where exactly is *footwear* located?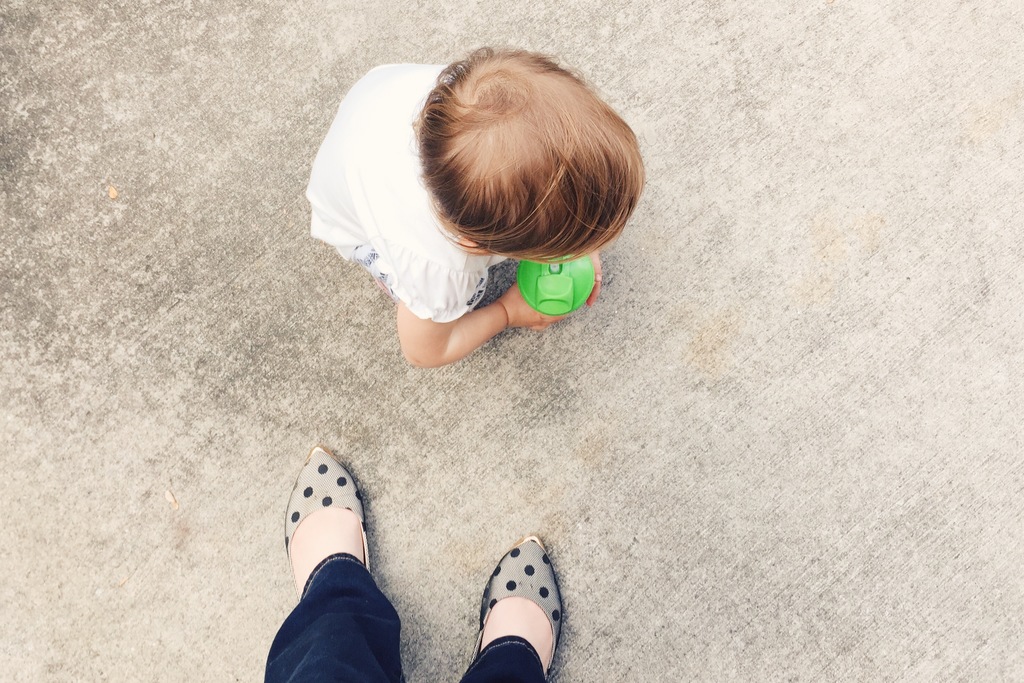
Its bounding box is bbox(466, 535, 566, 682).
